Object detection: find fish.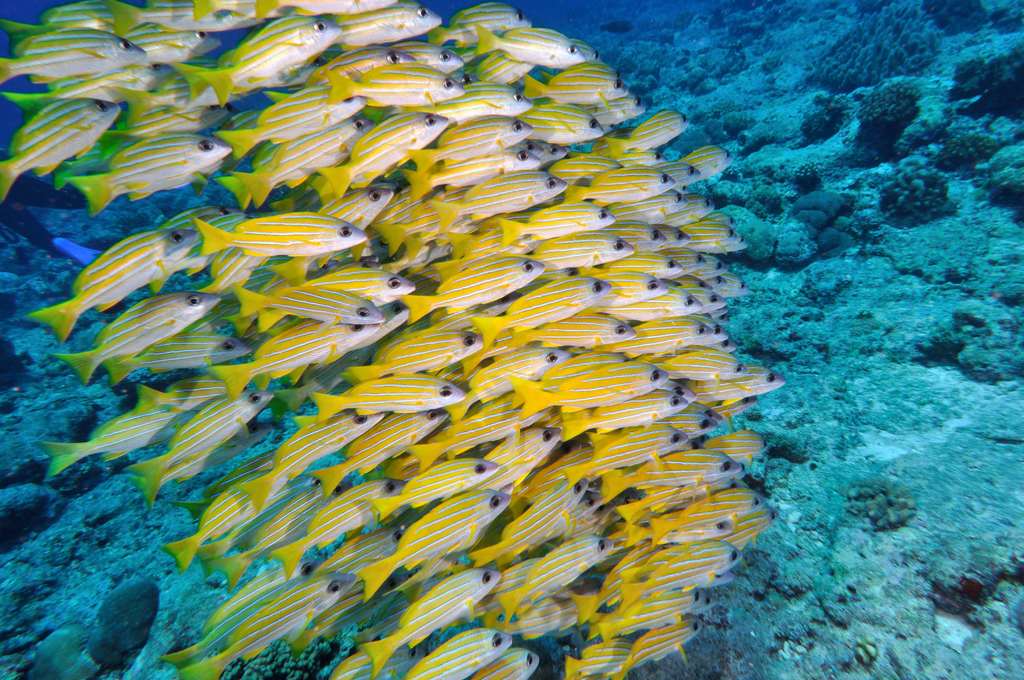
crop(614, 620, 705, 679).
